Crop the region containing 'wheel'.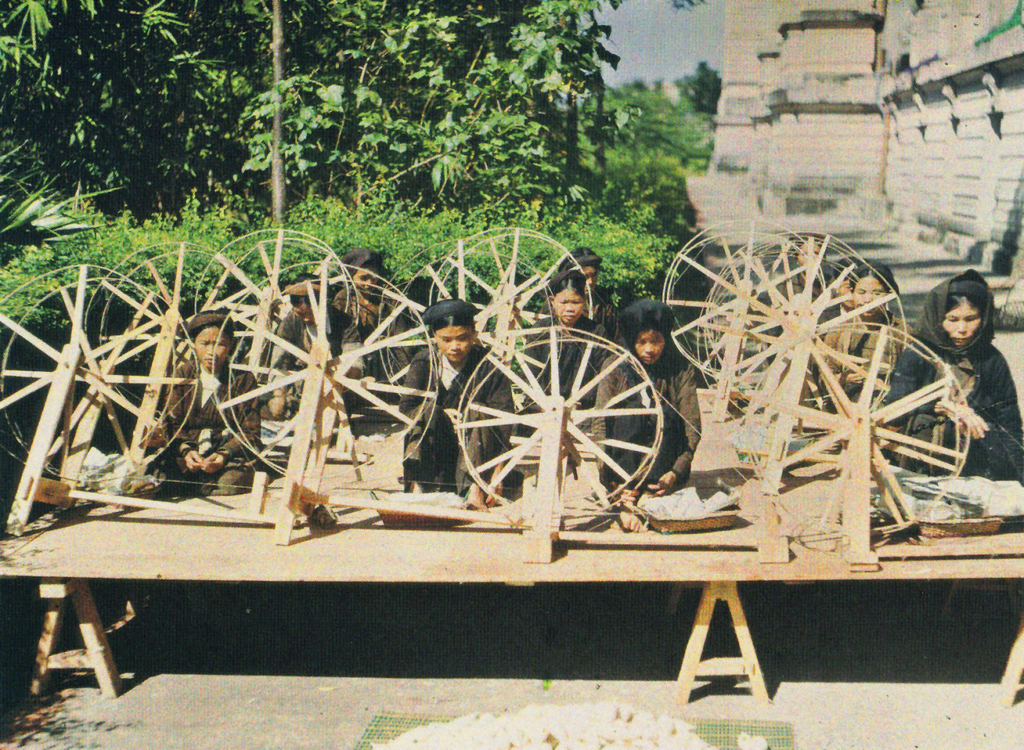
Crop region: 378:238:559:412.
